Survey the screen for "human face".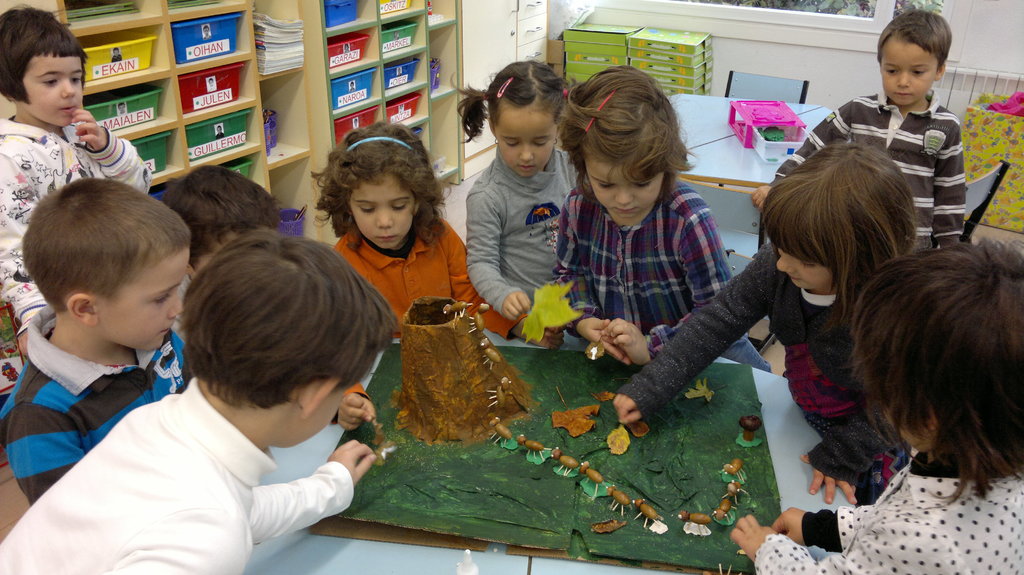
Survey found: x1=196 y1=230 x2=264 y2=273.
